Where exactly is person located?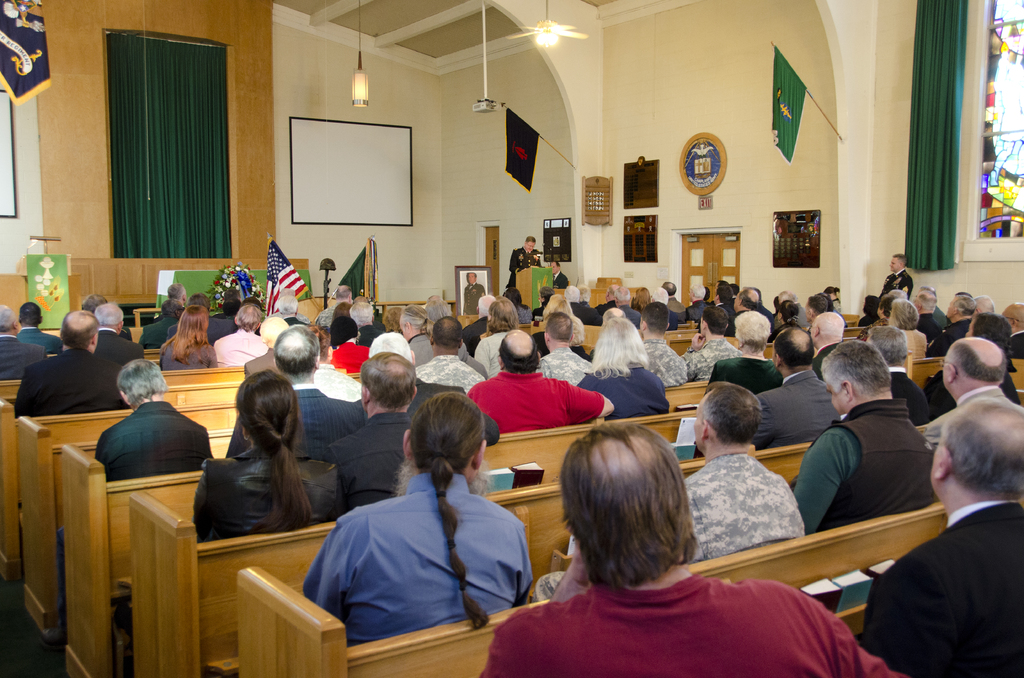
Its bounding box is crop(556, 280, 595, 318).
